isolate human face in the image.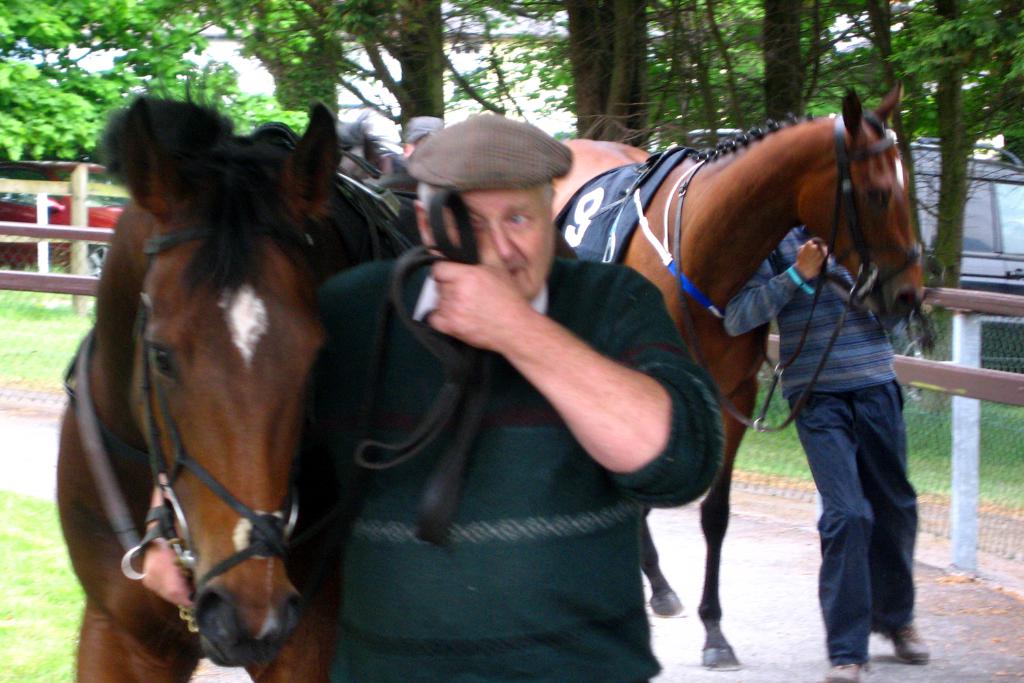
Isolated region: box(434, 189, 556, 298).
